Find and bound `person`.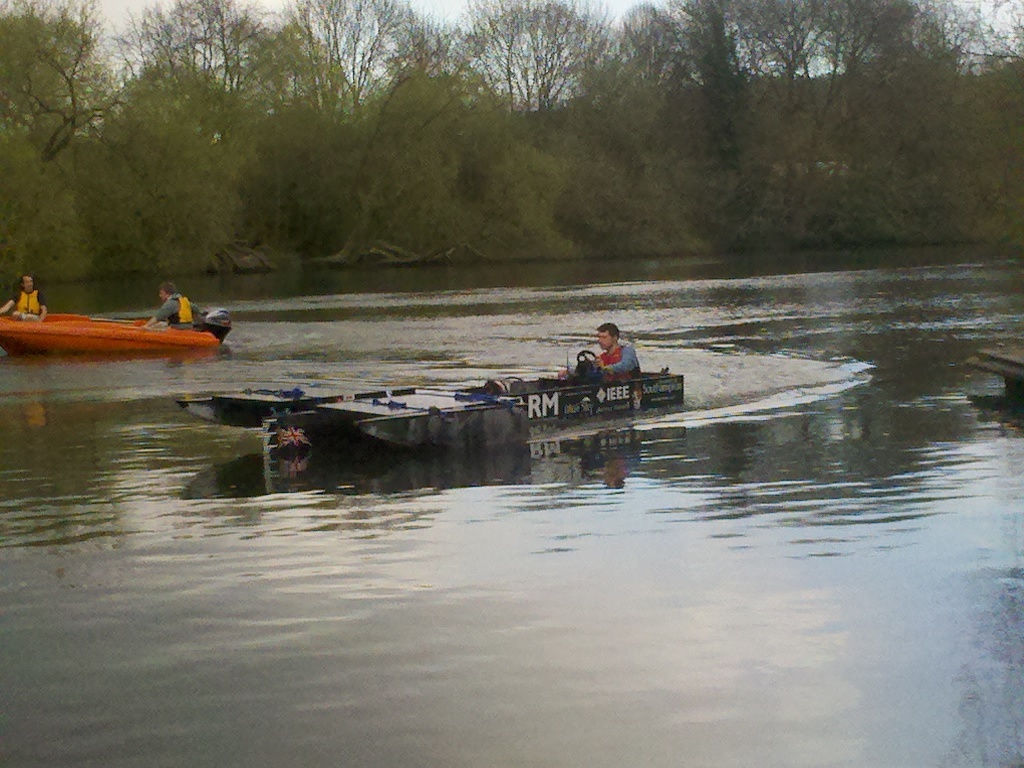
Bound: <bbox>0, 271, 48, 322</bbox>.
